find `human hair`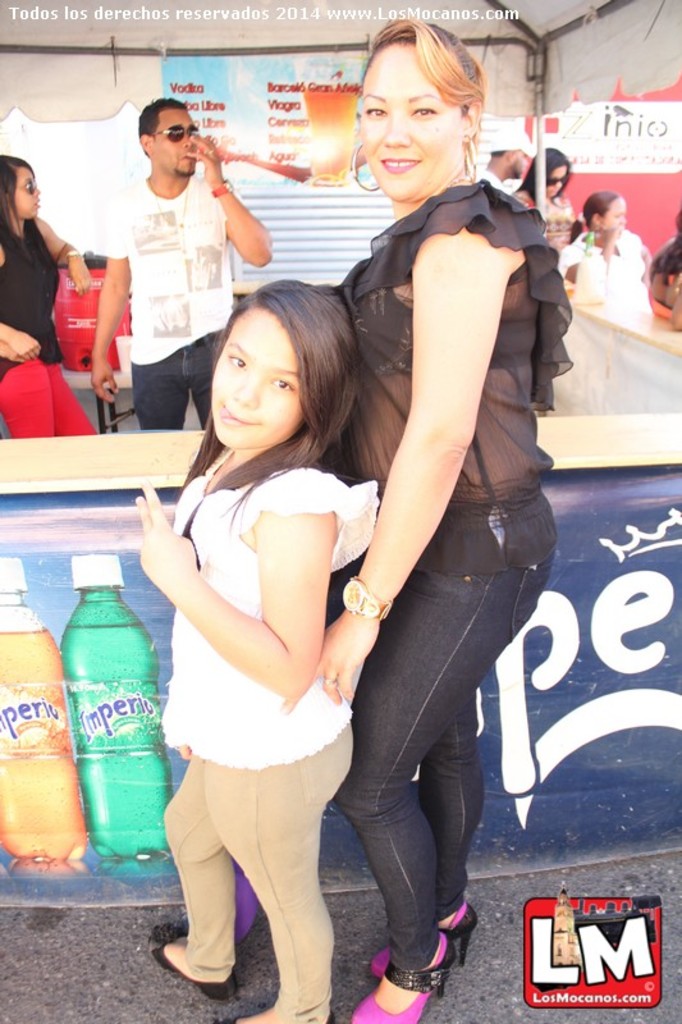
[566, 189, 621, 242]
